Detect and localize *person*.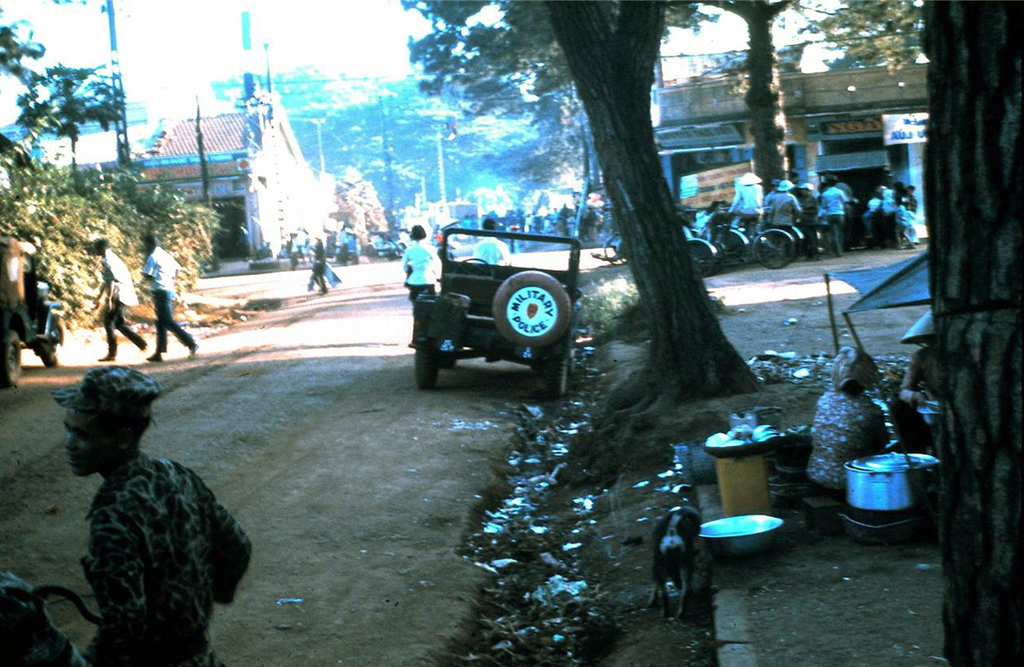
Localized at (764,168,781,223).
